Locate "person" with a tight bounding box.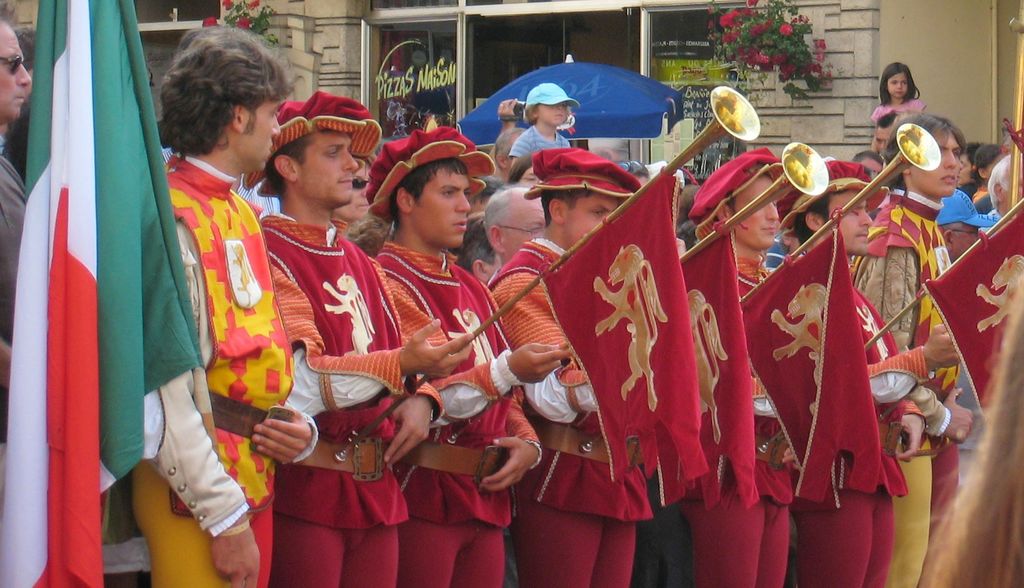
{"x1": 796, "y1": 158, "x2": 961, "y2": 587}.
